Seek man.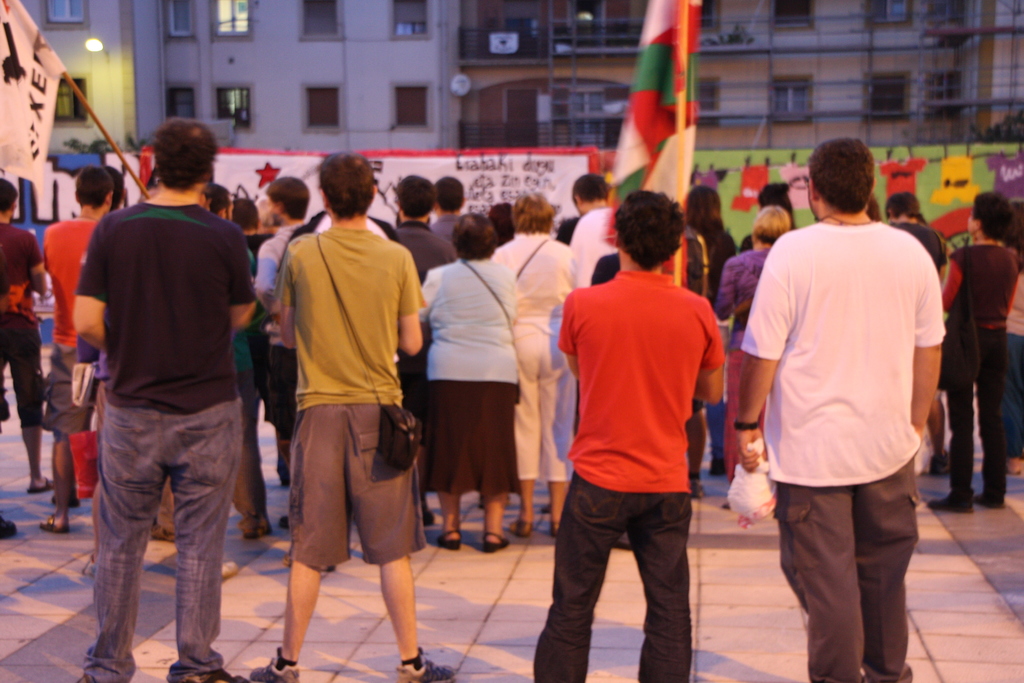
(570,171,613,284).
